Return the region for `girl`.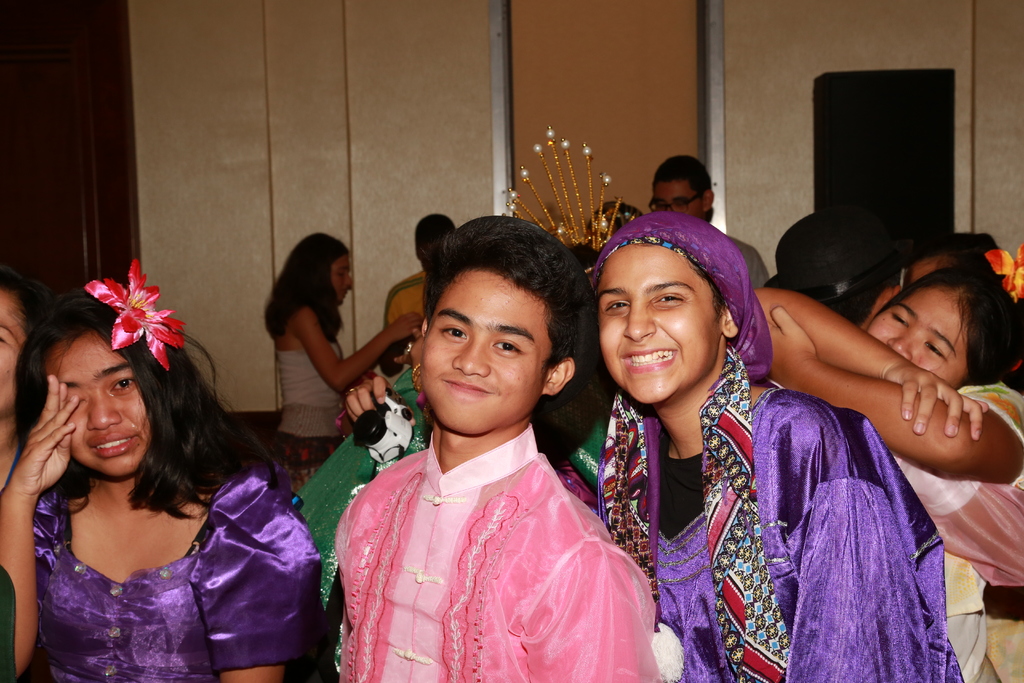
Rect(262, 233, 426, 498).
